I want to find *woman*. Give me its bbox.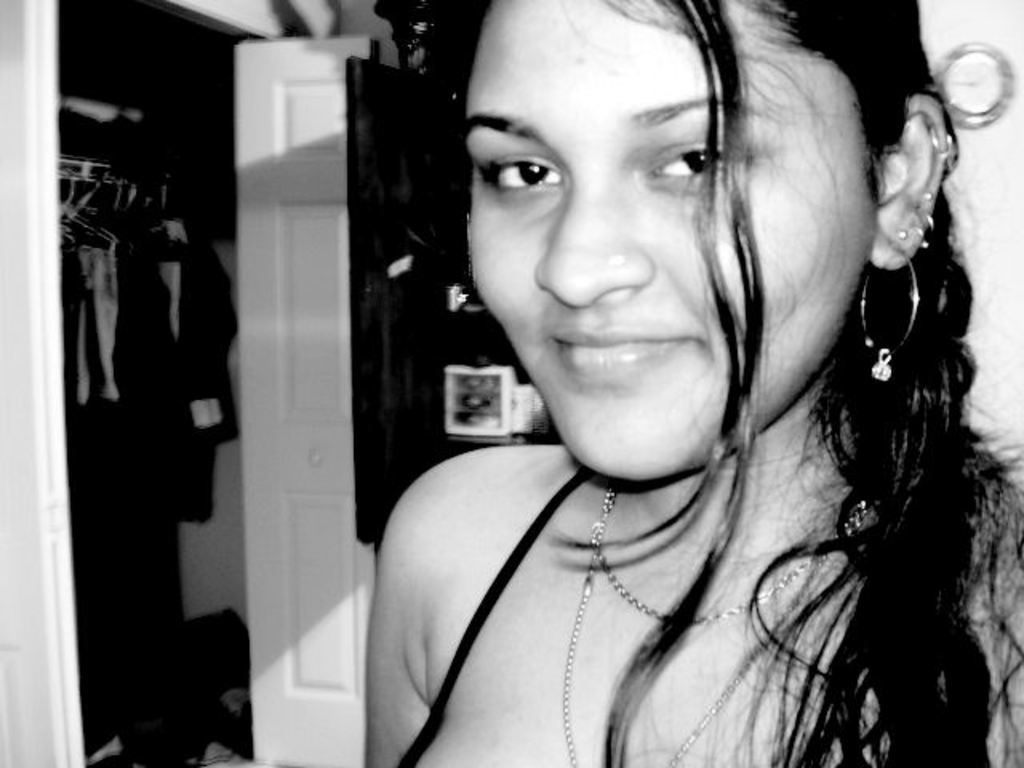
left=366, top=0, right=1022, bottom=766.
